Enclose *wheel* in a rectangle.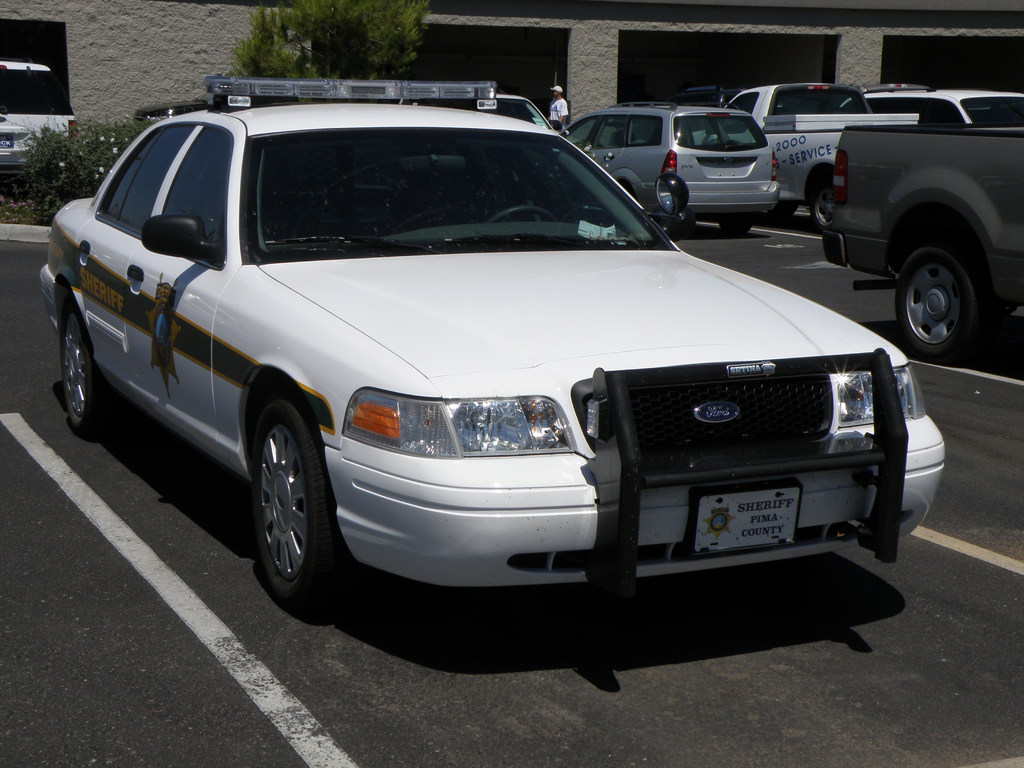
{"x1": 644, "y1": 178, "x2": 692, "y2": 232}.
